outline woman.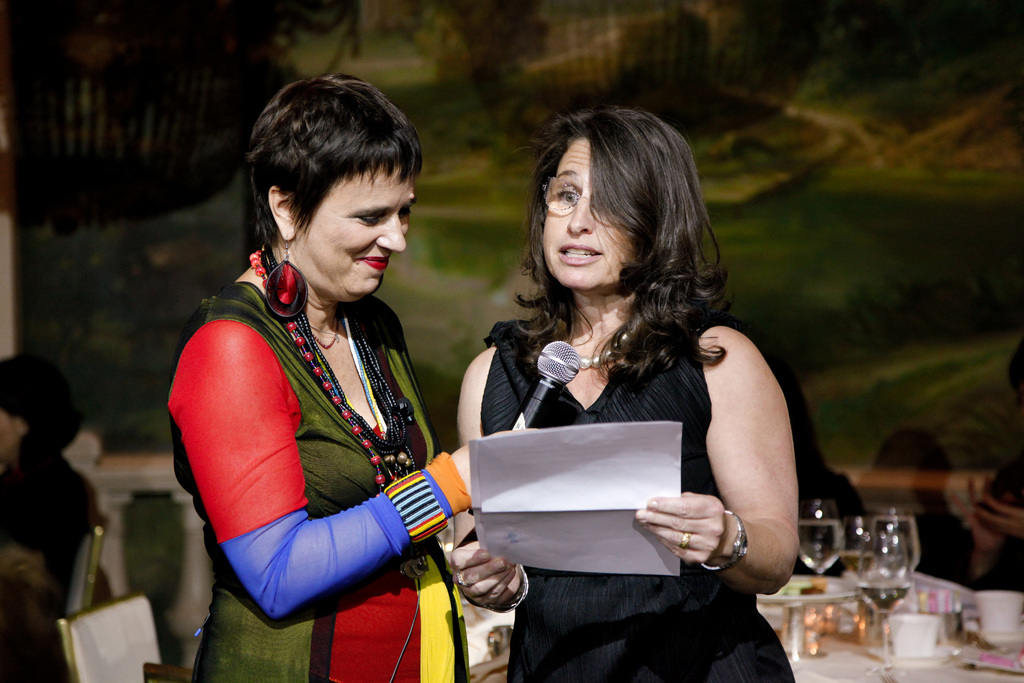
Outline: (444,104,792,613).
